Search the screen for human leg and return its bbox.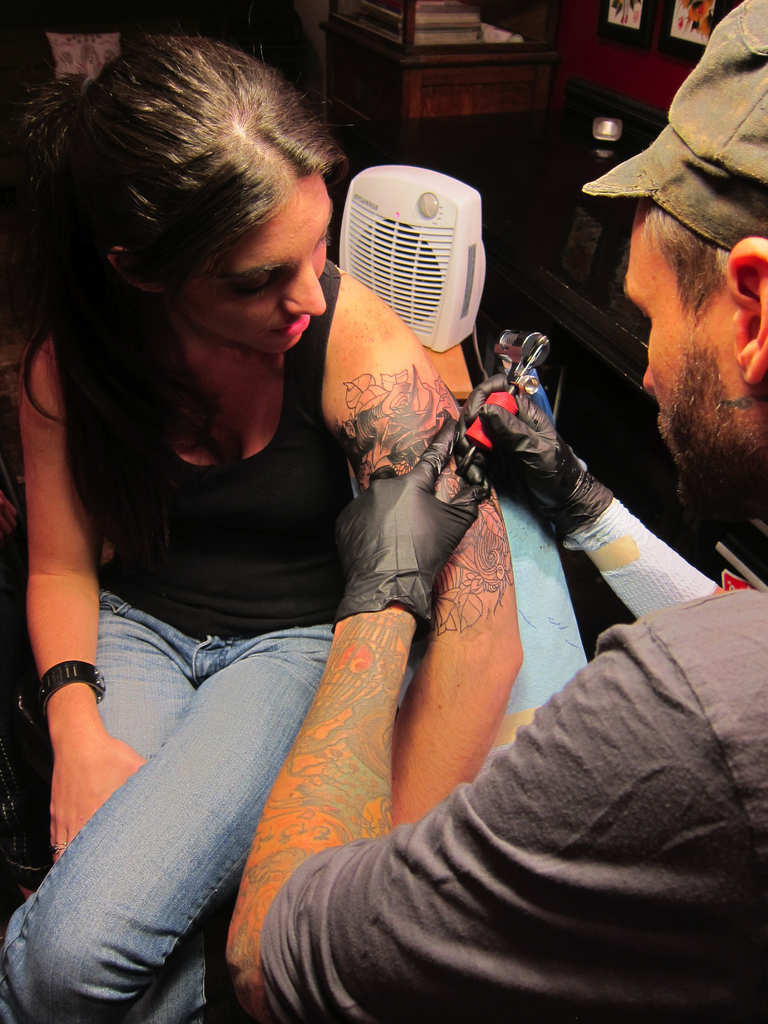
Found: 0/620/407/1023.
